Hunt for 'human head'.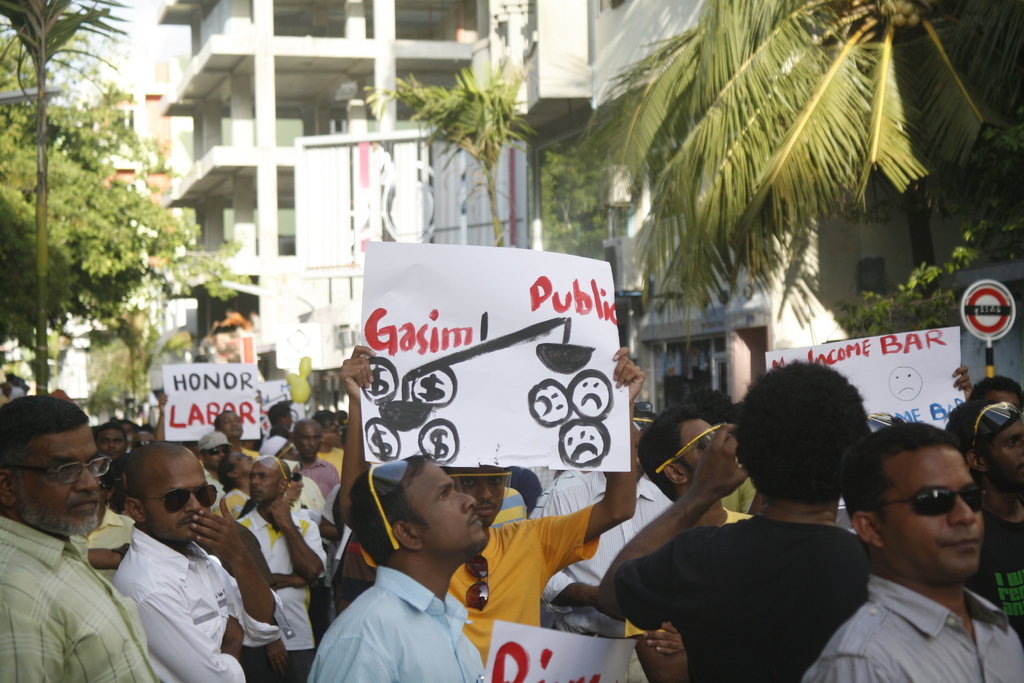
Hunted down at box=[99, 422, 125, 467].
